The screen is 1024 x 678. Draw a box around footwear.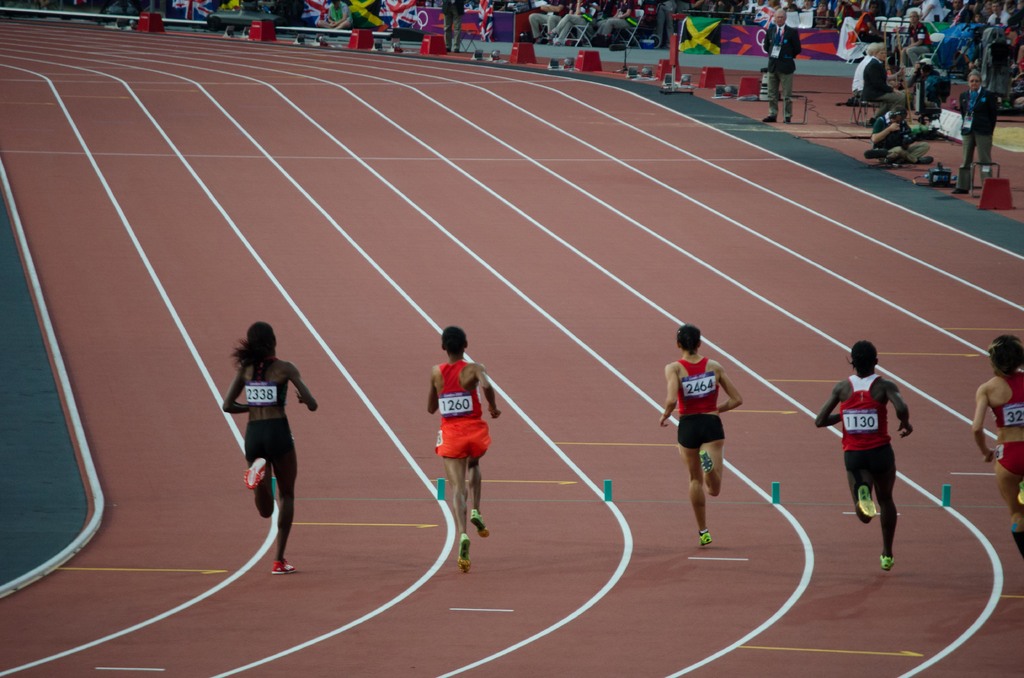
(859,487,877,516).
